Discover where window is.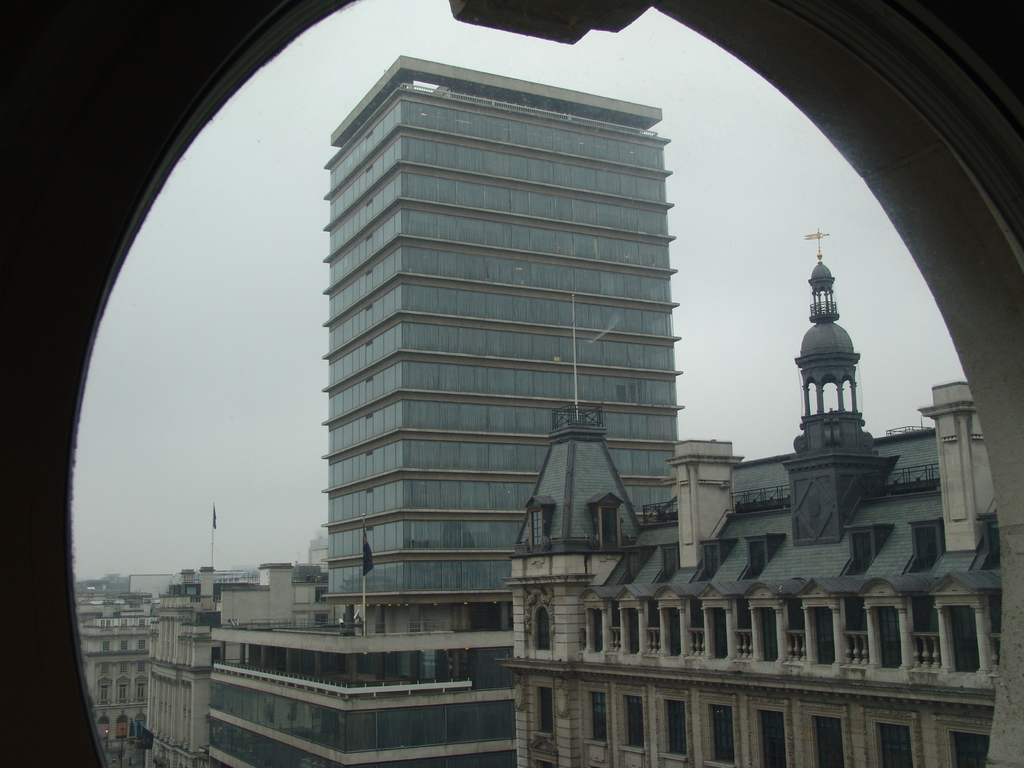
Discovered at bbox=(758, 706, 784, 767).
